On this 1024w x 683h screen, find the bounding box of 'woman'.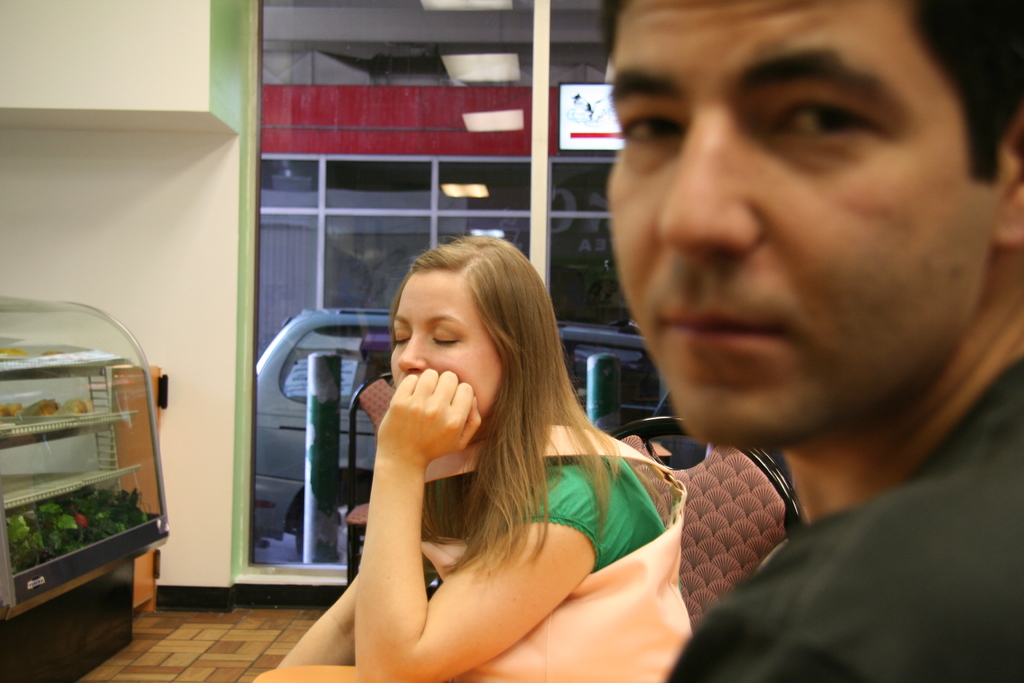
Bounding box: x1=271, y1=197, x2=705, y2=679.
